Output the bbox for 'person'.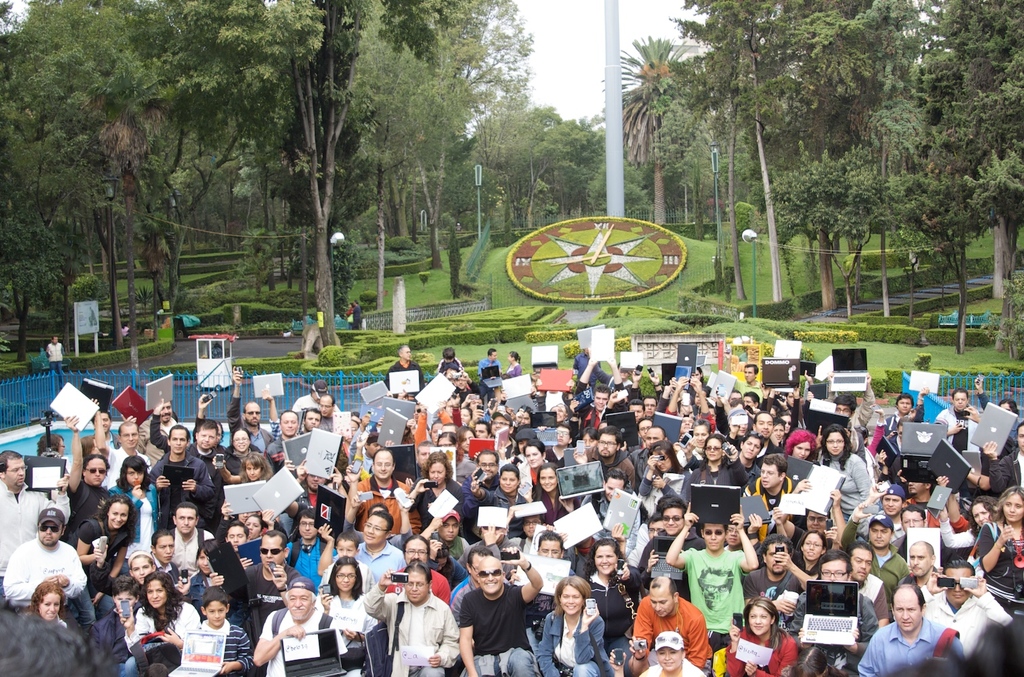
left=631, top=569, right=707, bottom=674.
